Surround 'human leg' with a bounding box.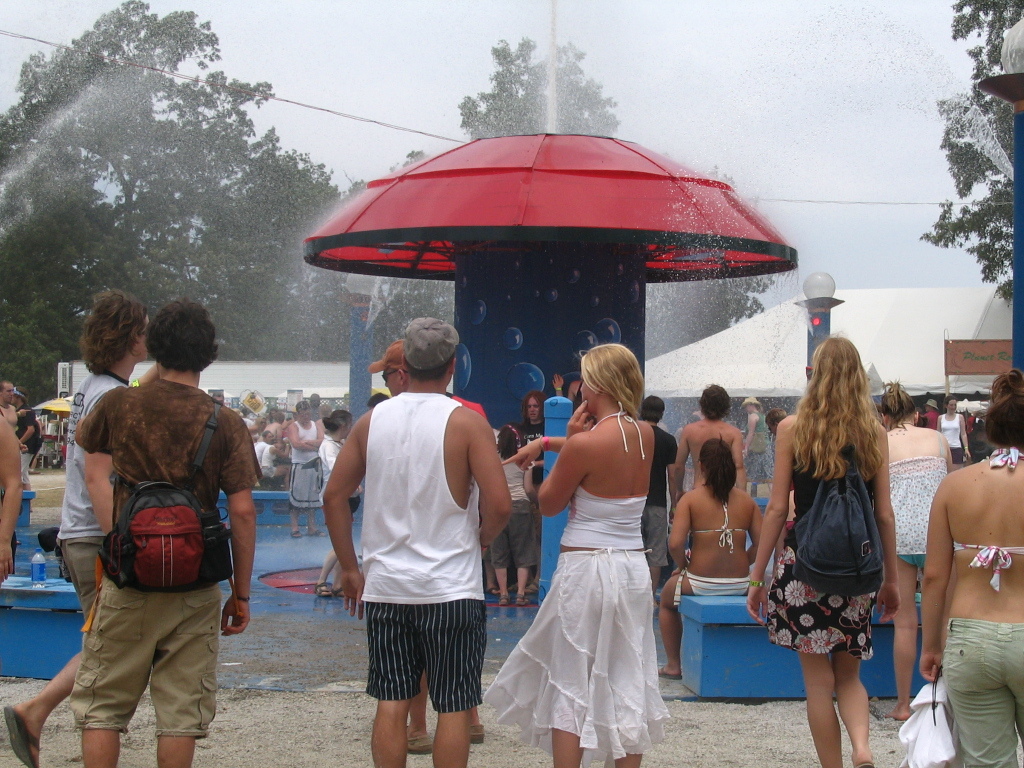
[314, 553, 336, 596].
